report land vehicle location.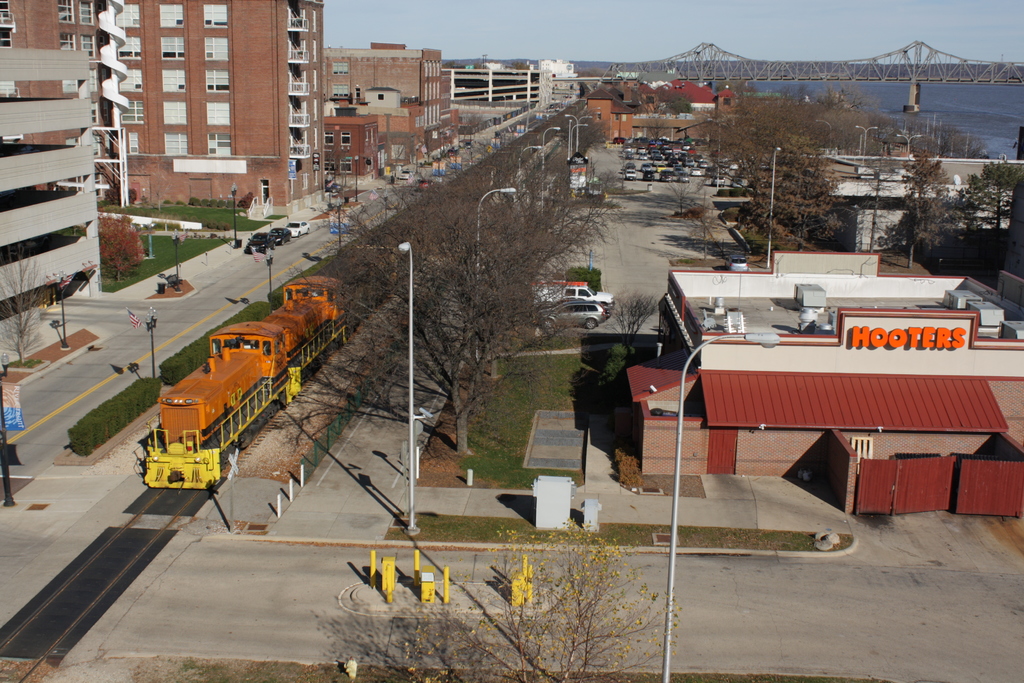
Report: [689, 167, 702, 178].
